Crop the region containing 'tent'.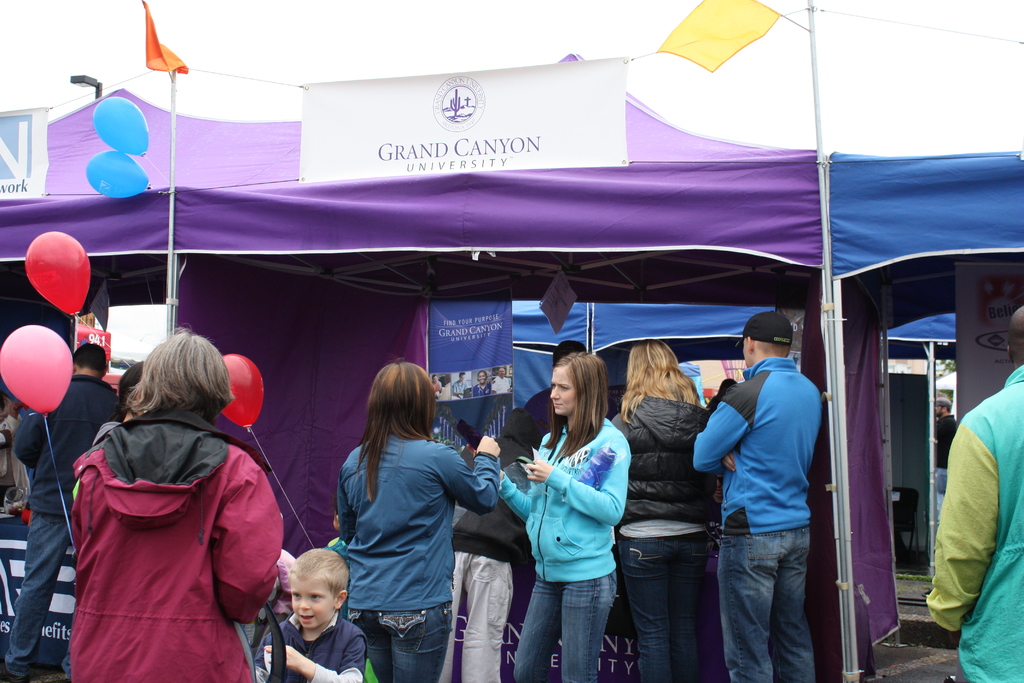
Crop region: x1=26 y1=0 x2=1016 y2=665.
